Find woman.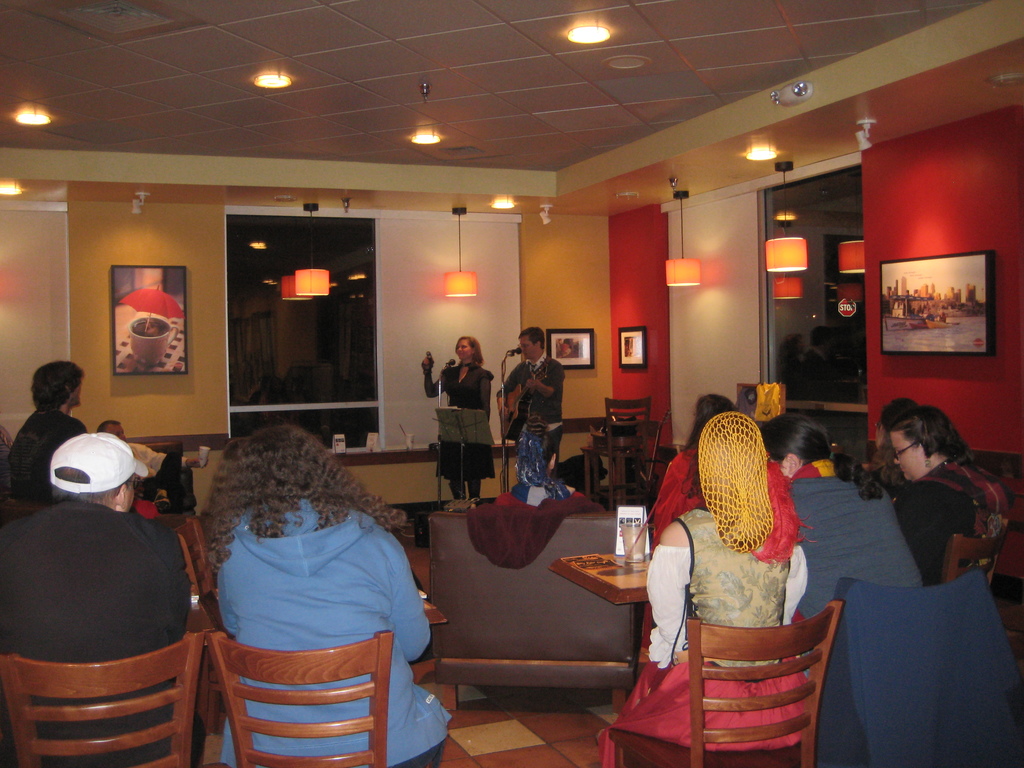
select_region(768, 410, 908, 611).
